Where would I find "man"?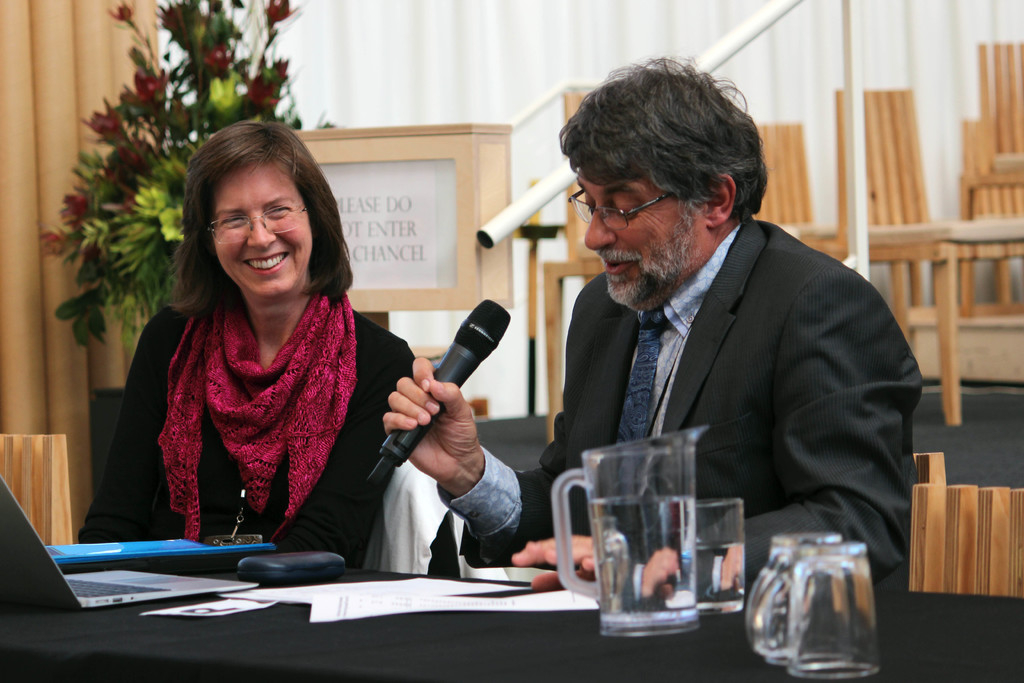
At bbox=(360, 51, 921, 594).
